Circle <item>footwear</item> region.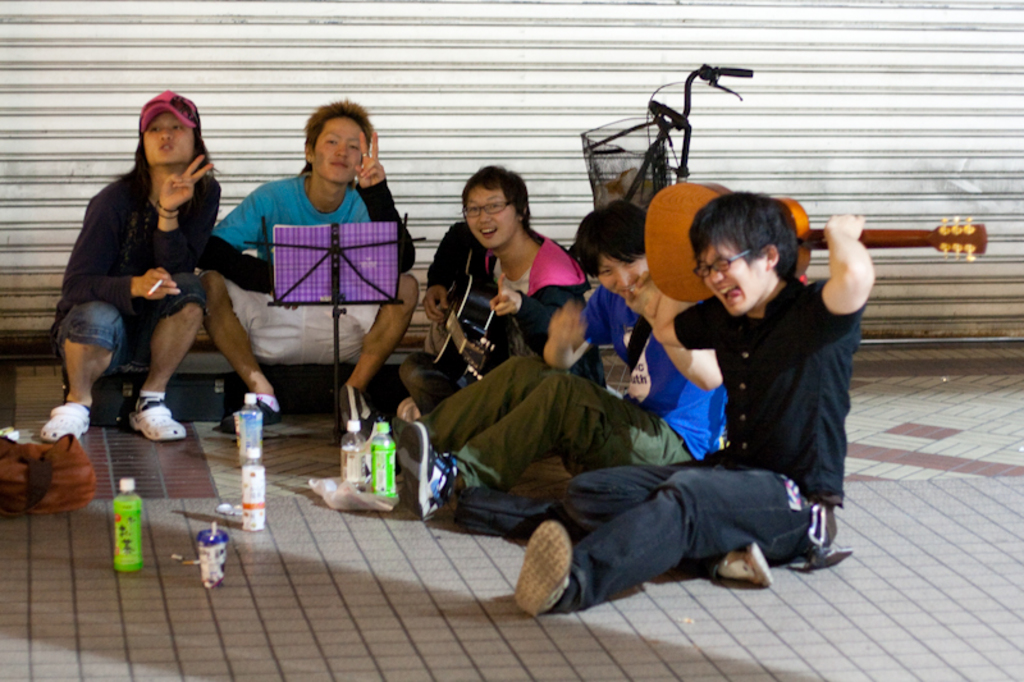
Region: 709, 548, 777, 587.
